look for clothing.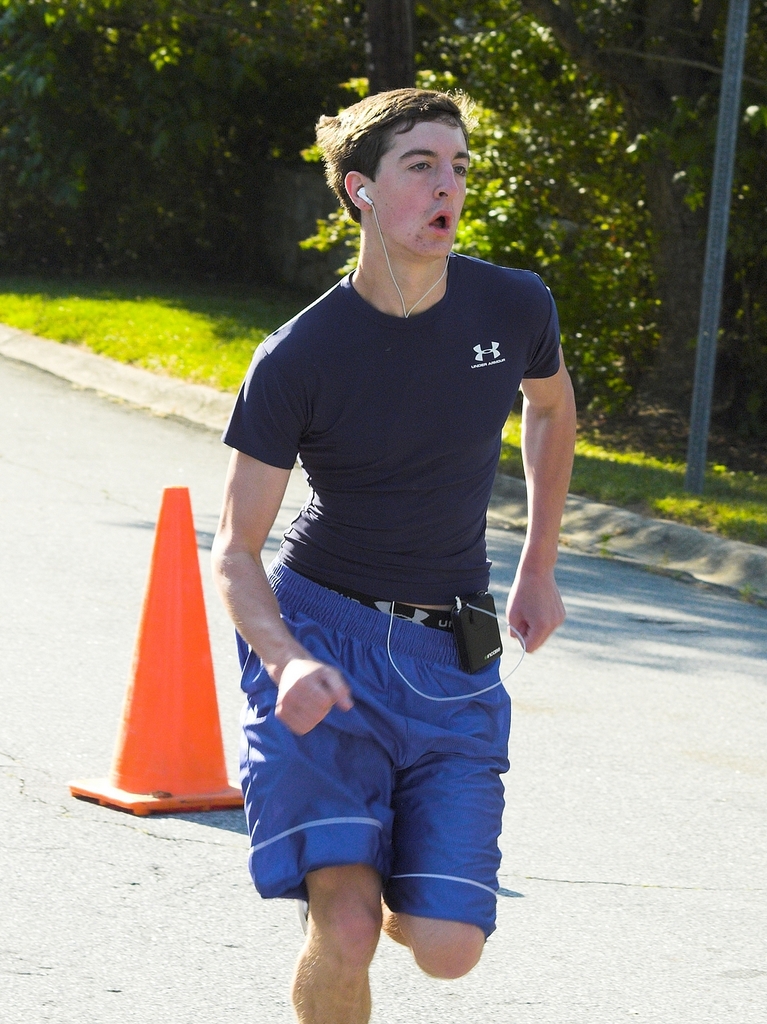
Found: <region>229, 197, 541, 901</region>.
